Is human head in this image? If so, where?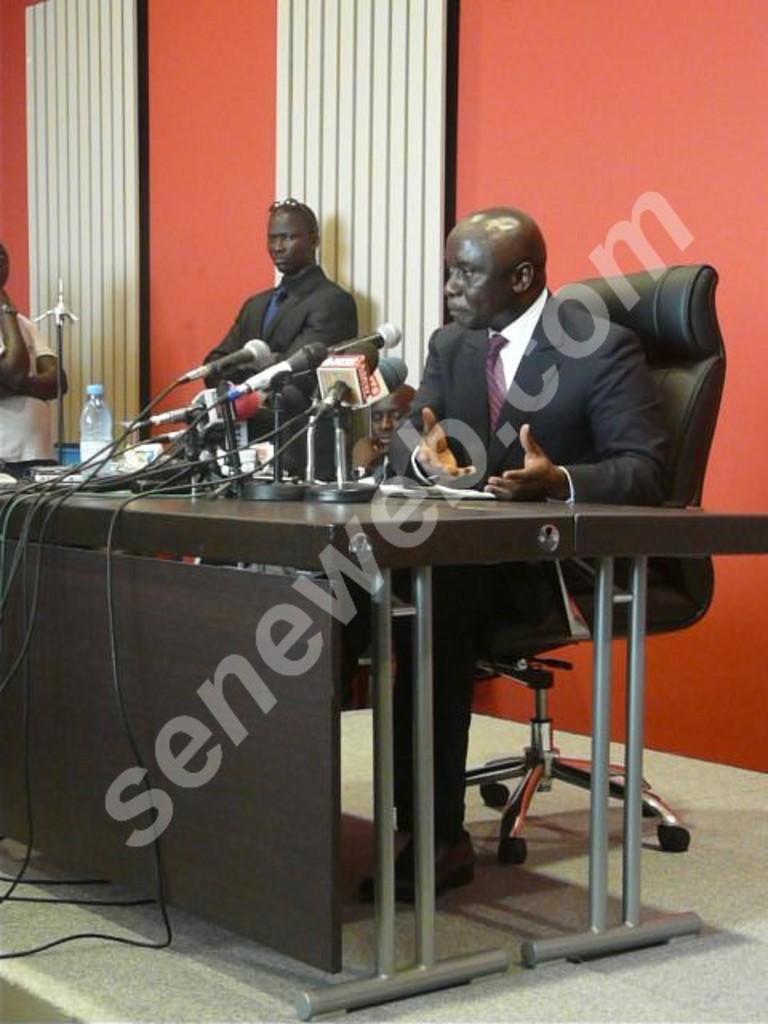
Yes, at 365,386,416,456.
